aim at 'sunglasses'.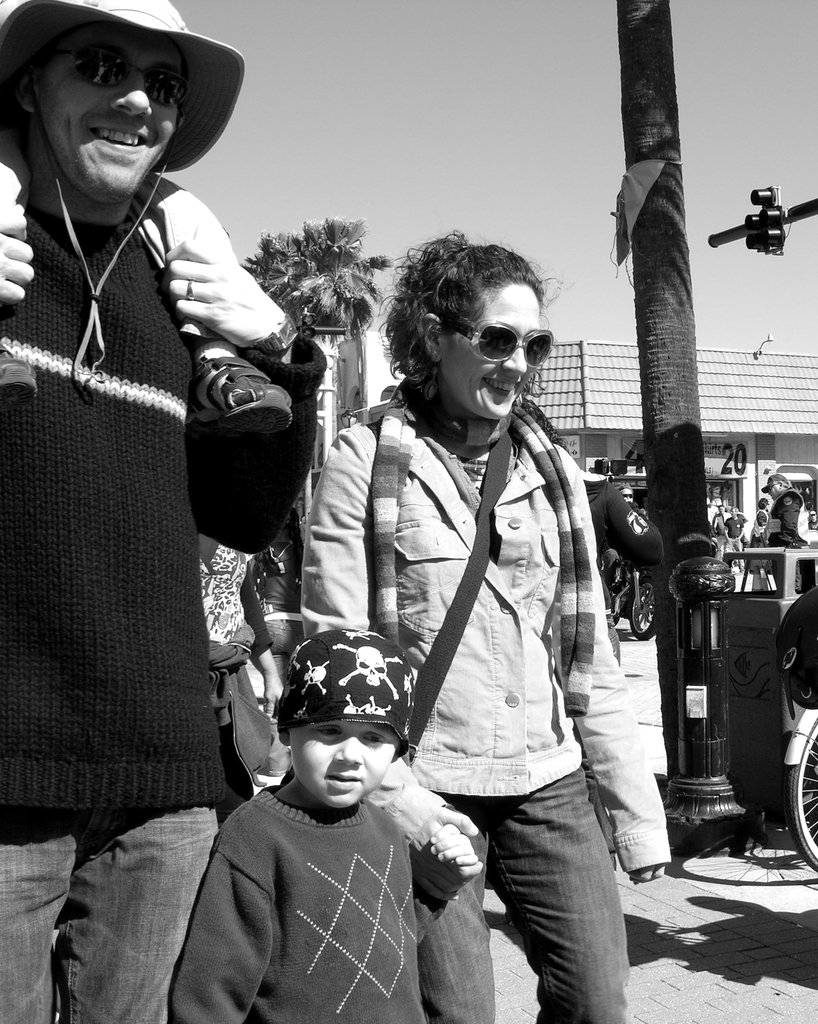
Aimed at box=[71, 49, 188, 106].
